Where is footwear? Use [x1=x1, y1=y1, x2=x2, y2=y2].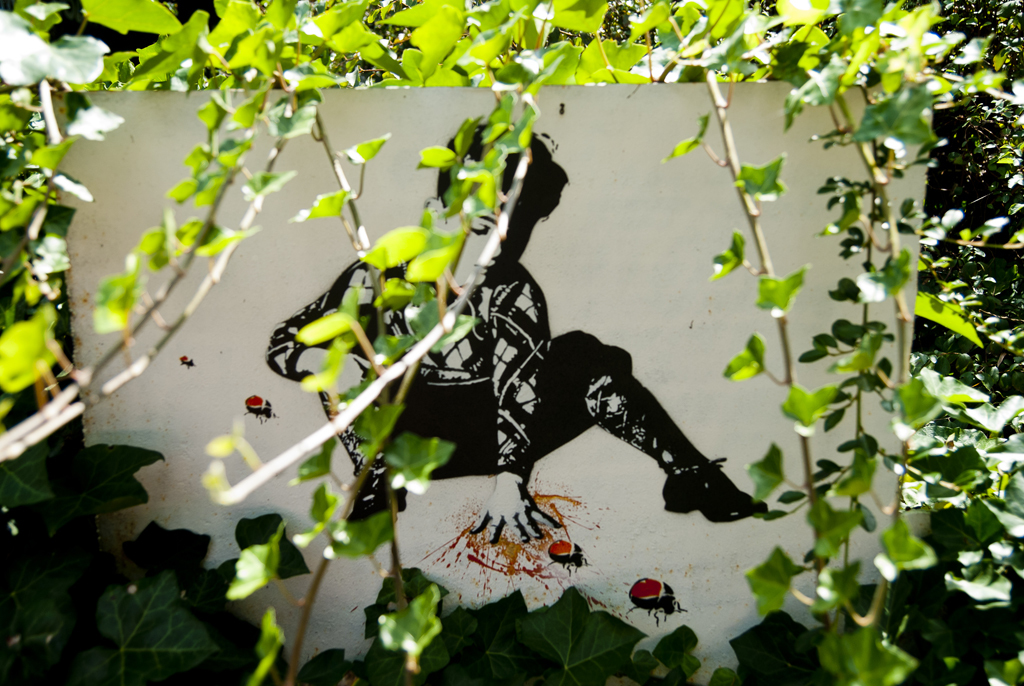
[x1=344, y1=465, x2=413, y2=522].
